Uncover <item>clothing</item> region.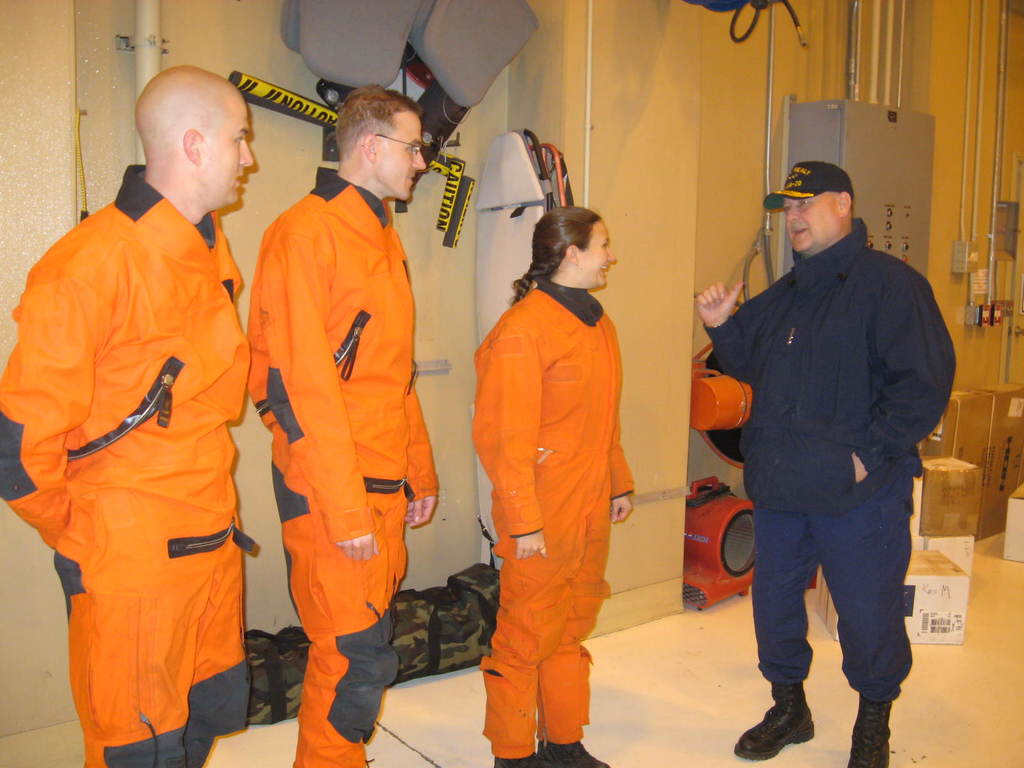
Uncovered: locate(462, 277, 612, 767).
